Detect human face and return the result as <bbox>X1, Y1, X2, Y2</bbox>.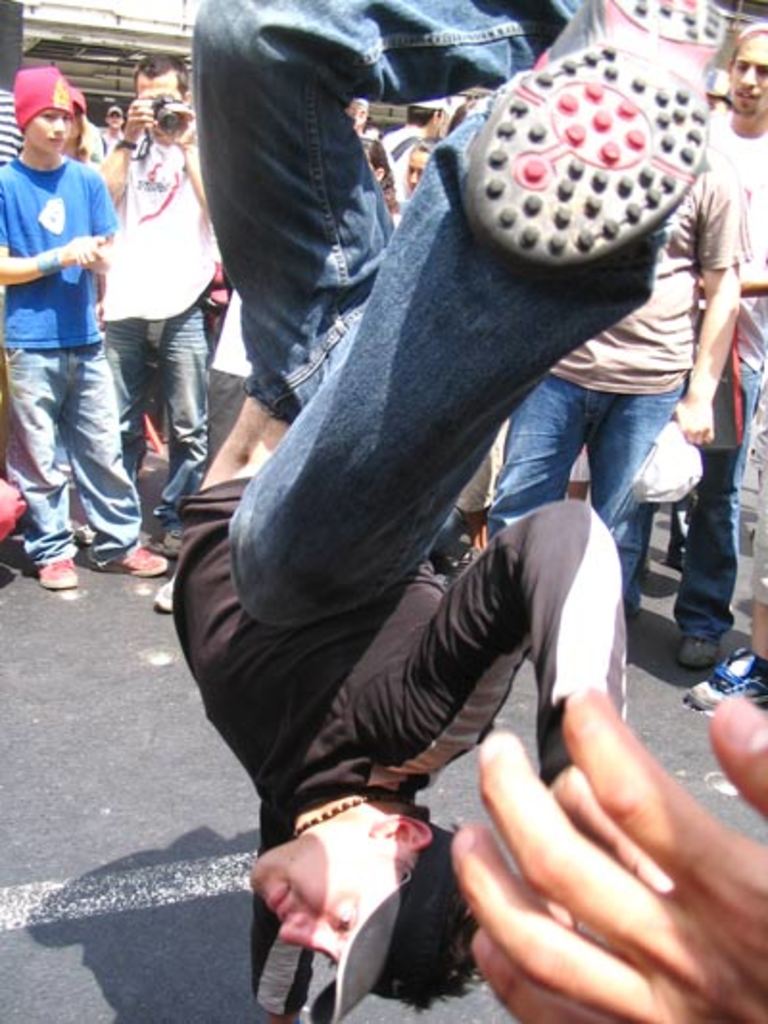
<bbox>106, 111, 119, 129</bbox>.
